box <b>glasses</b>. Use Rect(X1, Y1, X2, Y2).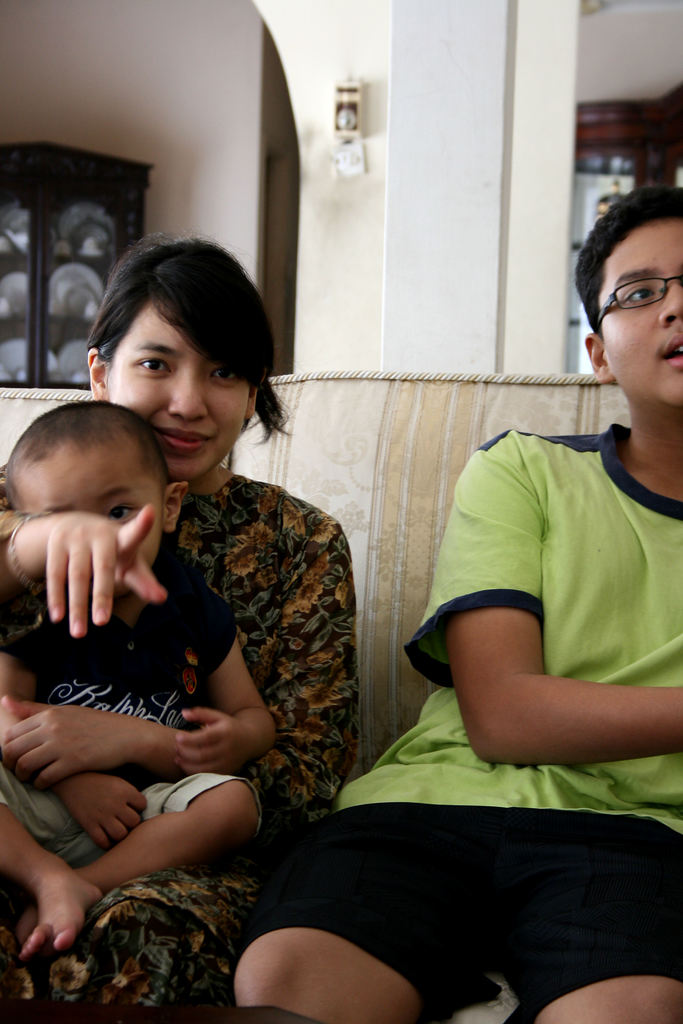
Rect(585, 278, 682, 332).
